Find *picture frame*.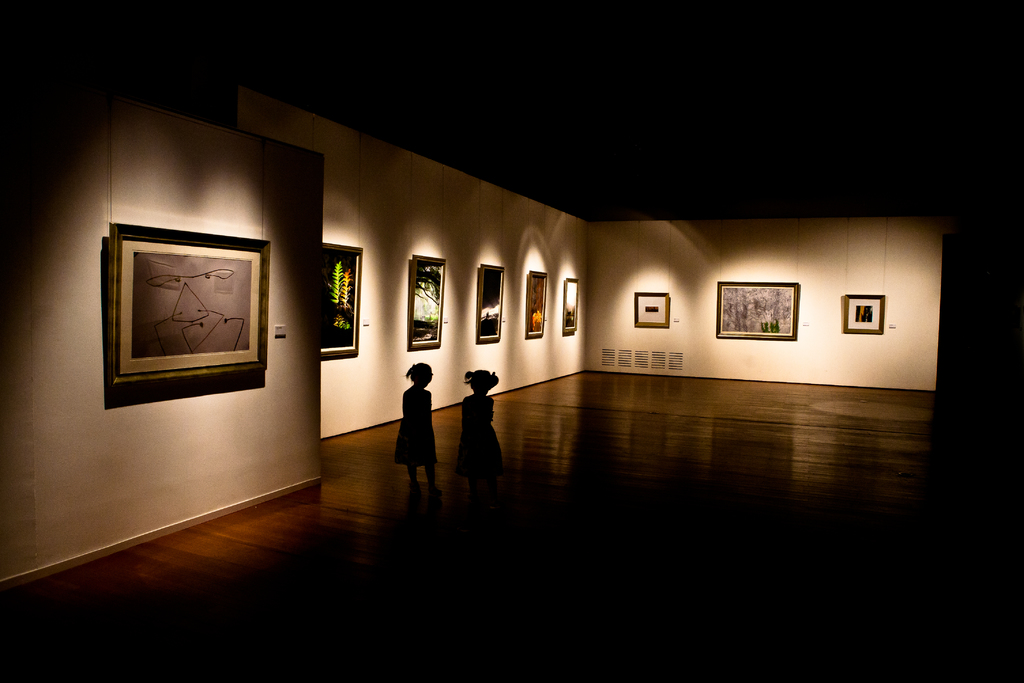
[111,217,276,388].
